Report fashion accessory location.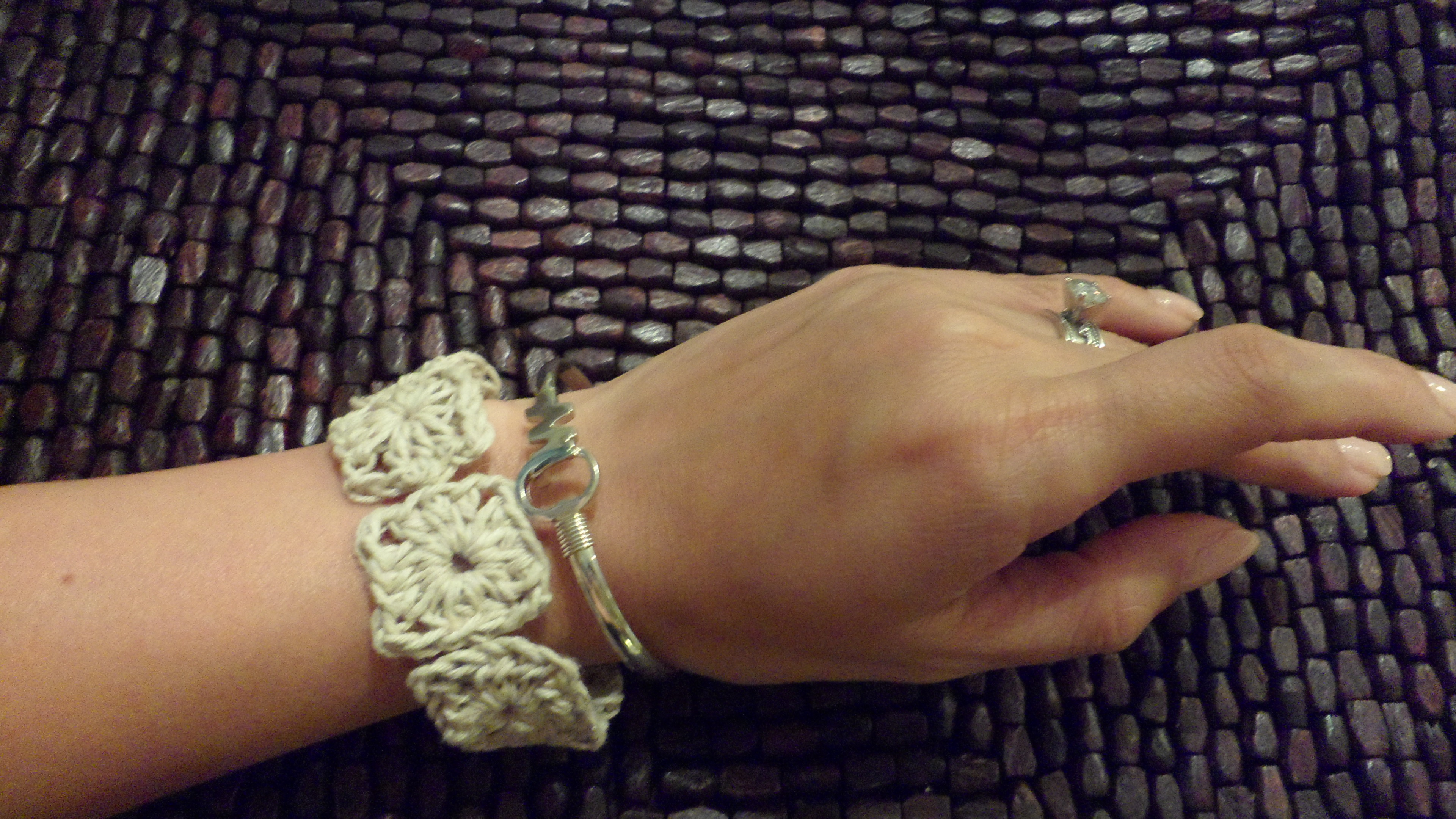
Report: 194, 135, 256, 257.
